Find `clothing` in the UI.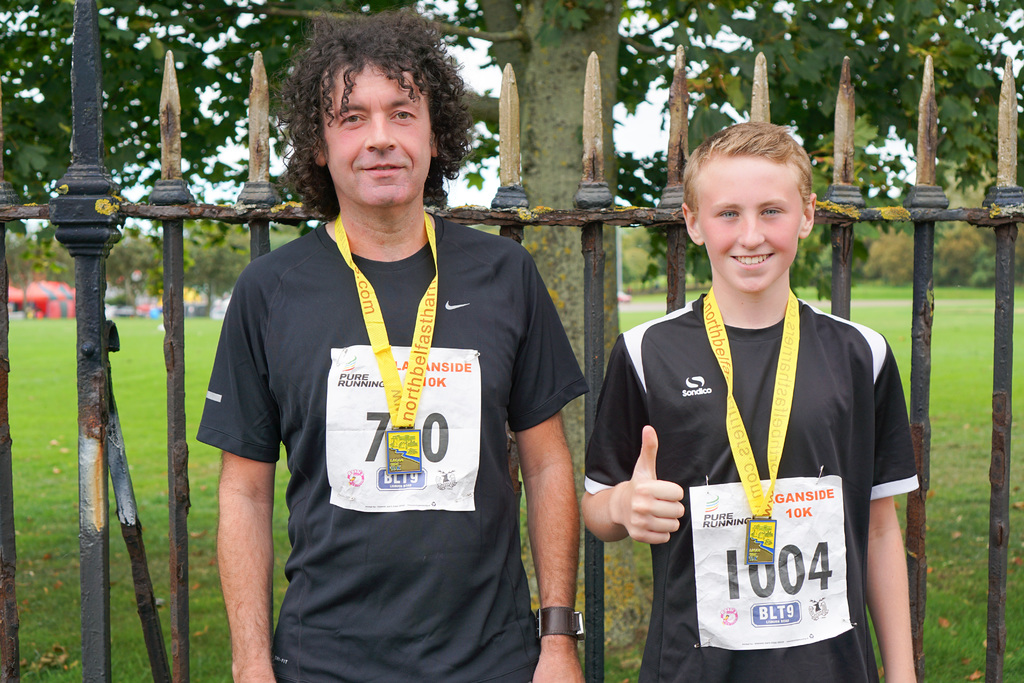
UI element at box(199, 208, 586, 682).
